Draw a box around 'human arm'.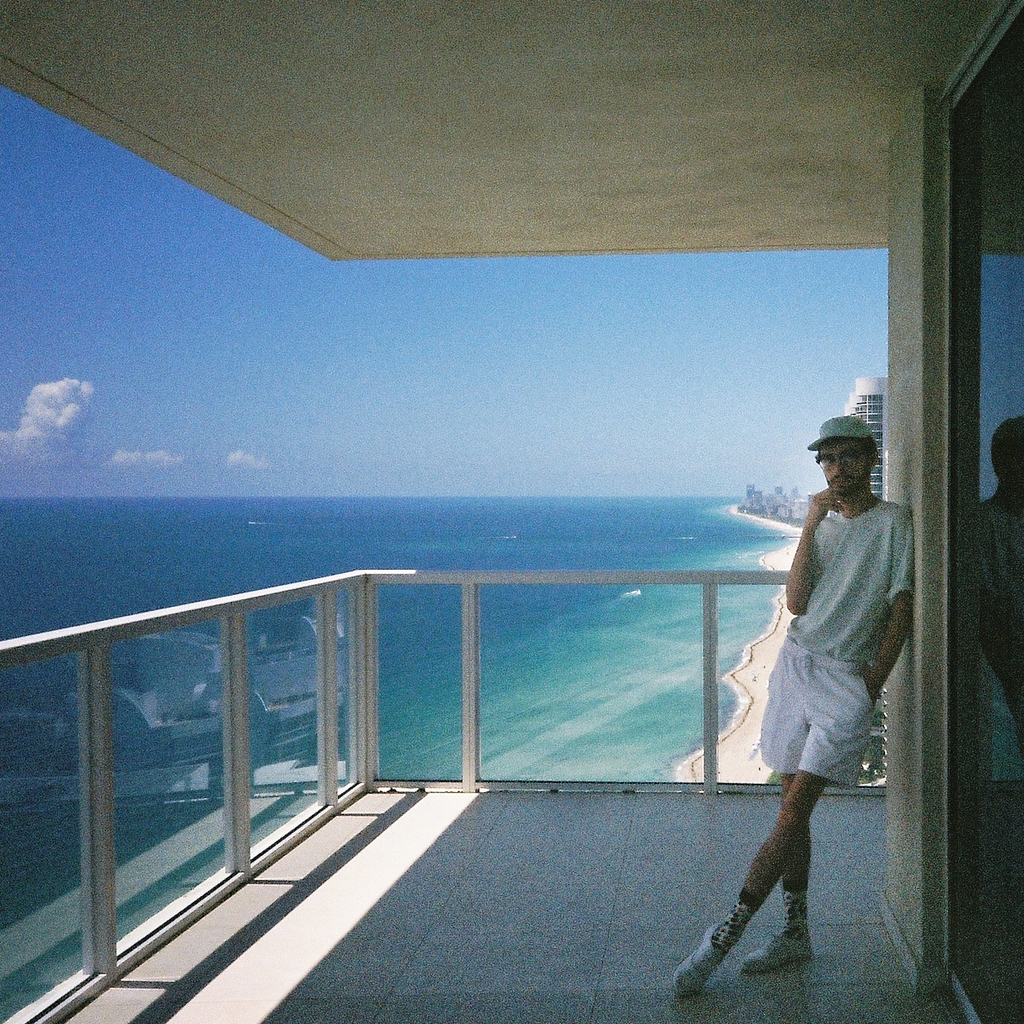
crop(788, 488, 844, 614).
